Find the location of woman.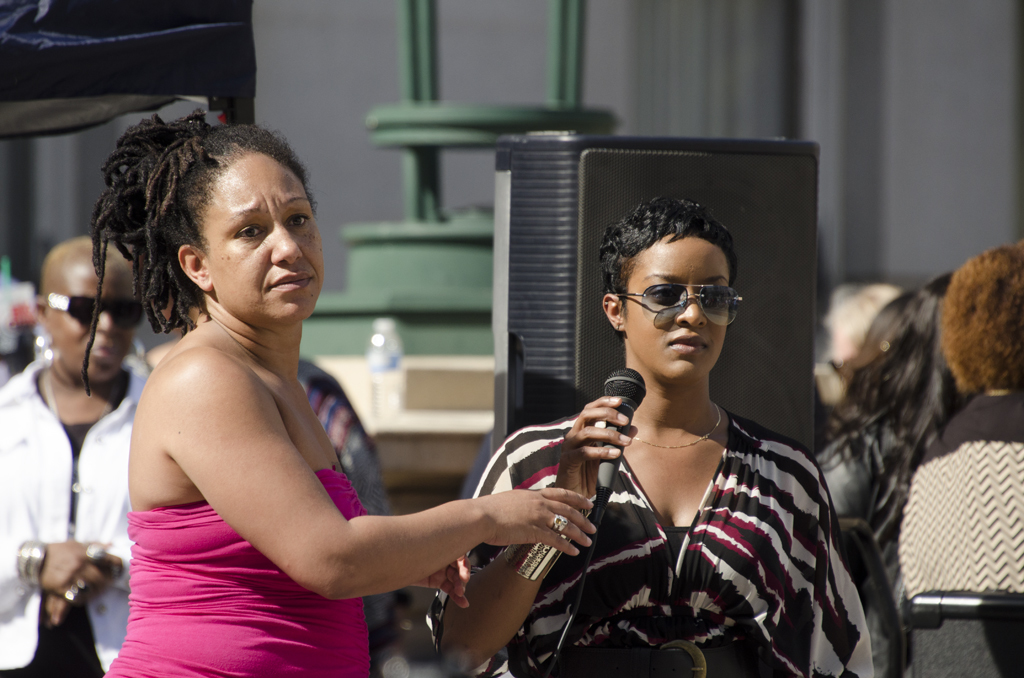
Location: crop(424, 203, 876, 677).
